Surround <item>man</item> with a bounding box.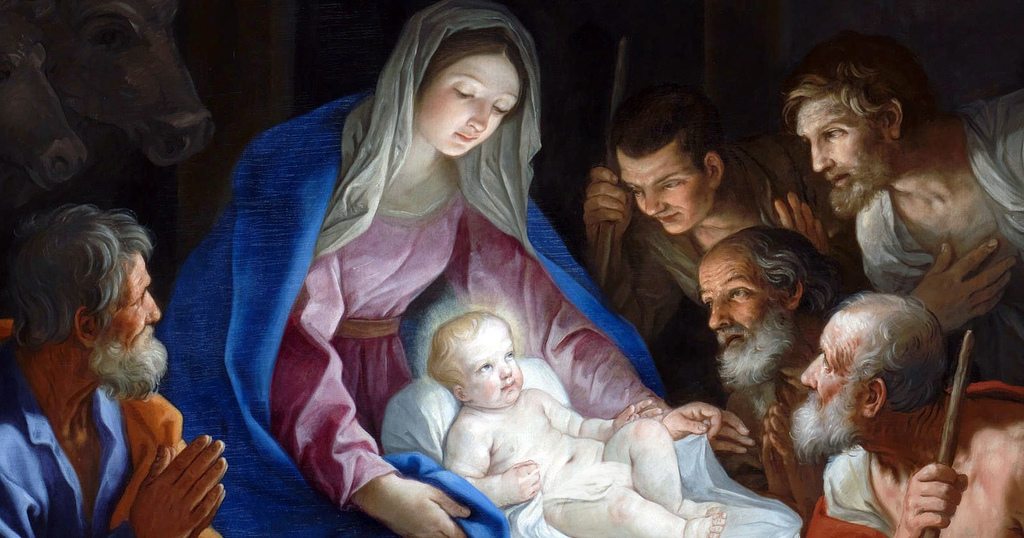
792/288/1023/537.
